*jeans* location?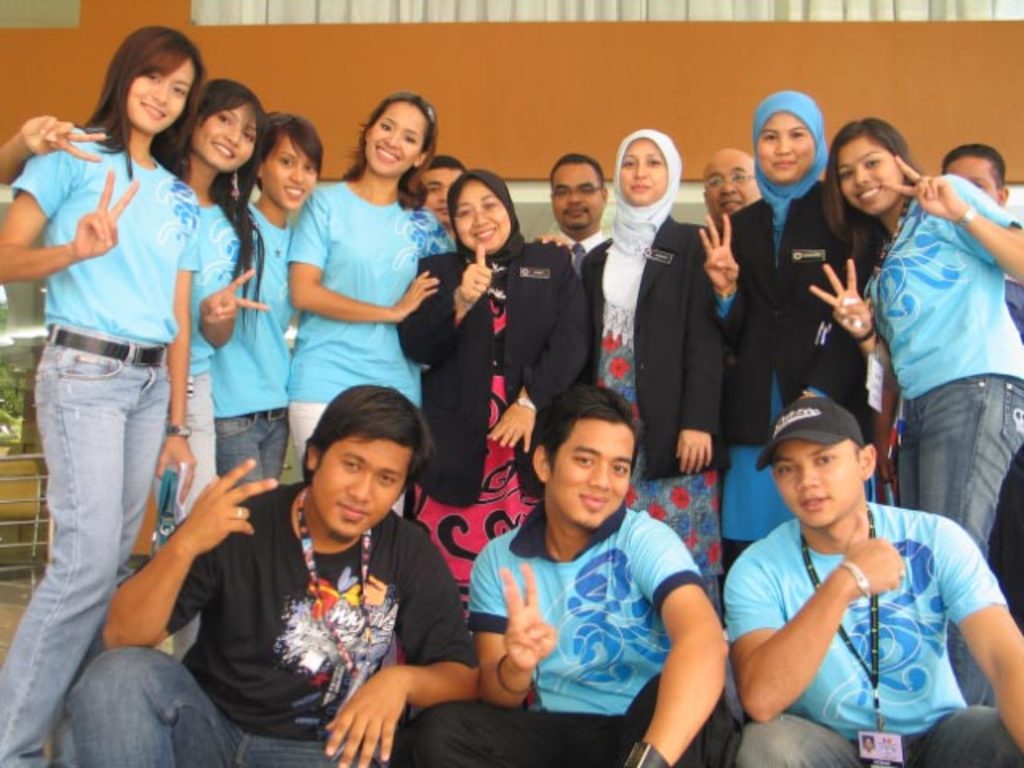
x1=906 y1=386 x2=1022 y2=710
